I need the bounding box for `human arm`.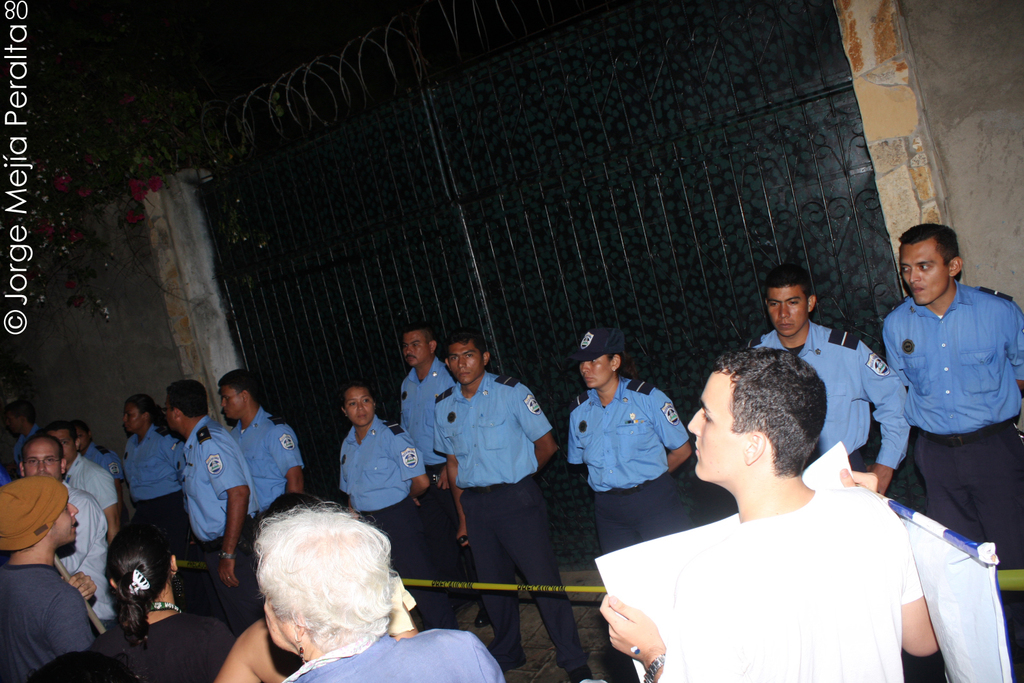
Here it is: [left=892, top=523, right=948, bottom=682].
